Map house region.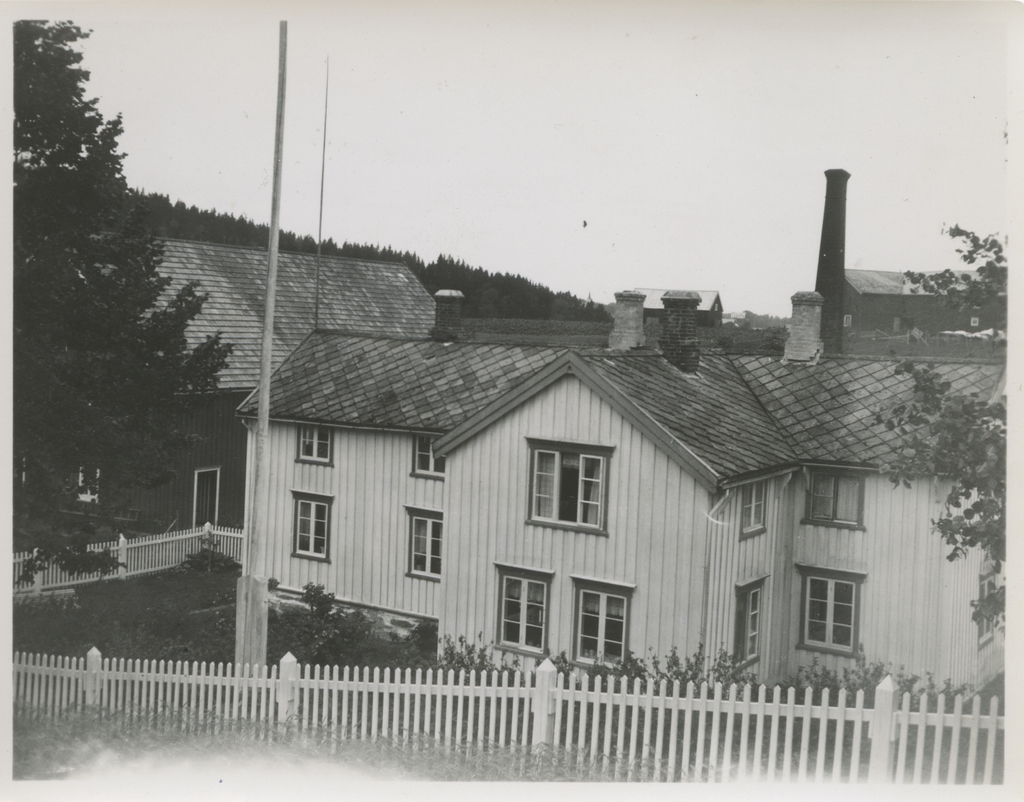
Mapped to region(840, 267, 1005, 337).
